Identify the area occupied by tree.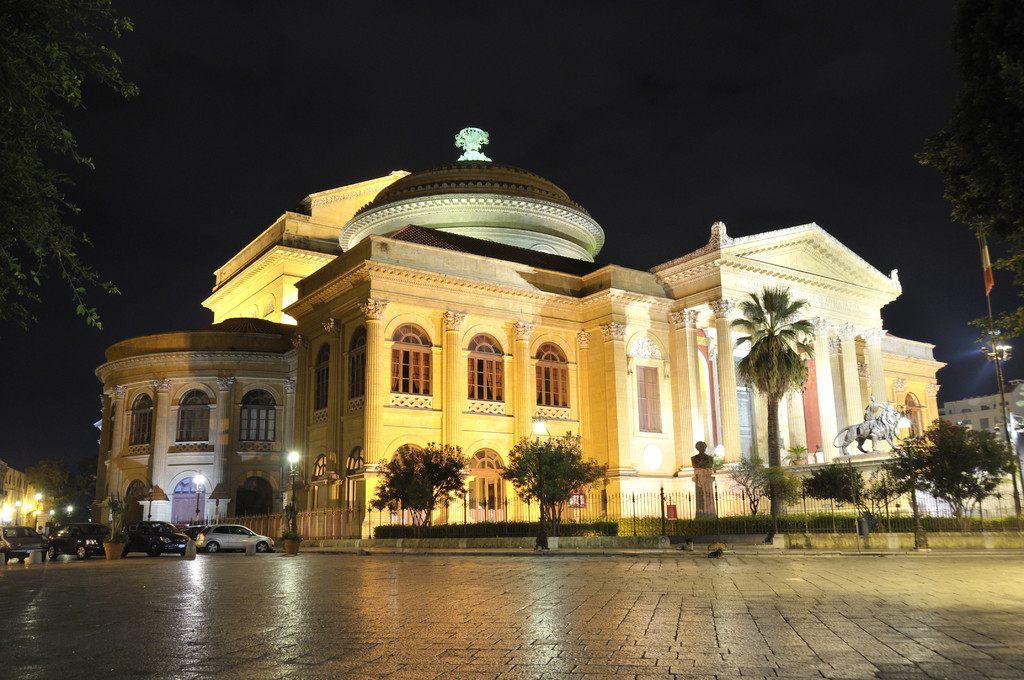
Area: (31,470,86,513).
